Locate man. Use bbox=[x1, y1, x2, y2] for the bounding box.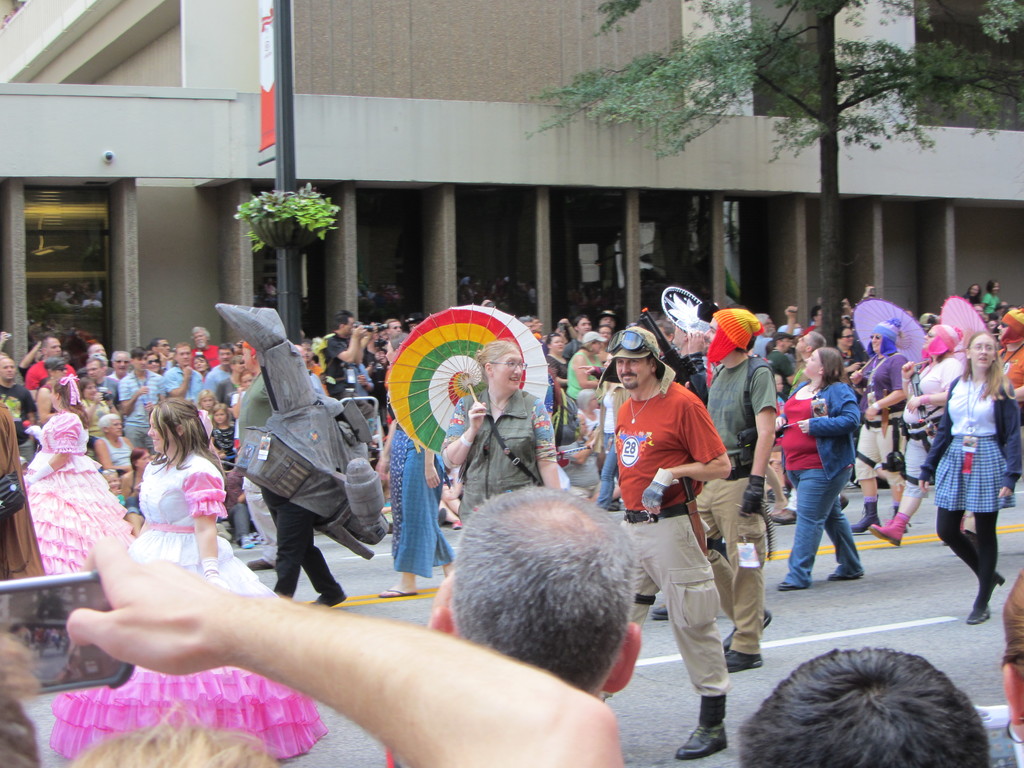
bbox=[0, 357, 44, 476].
